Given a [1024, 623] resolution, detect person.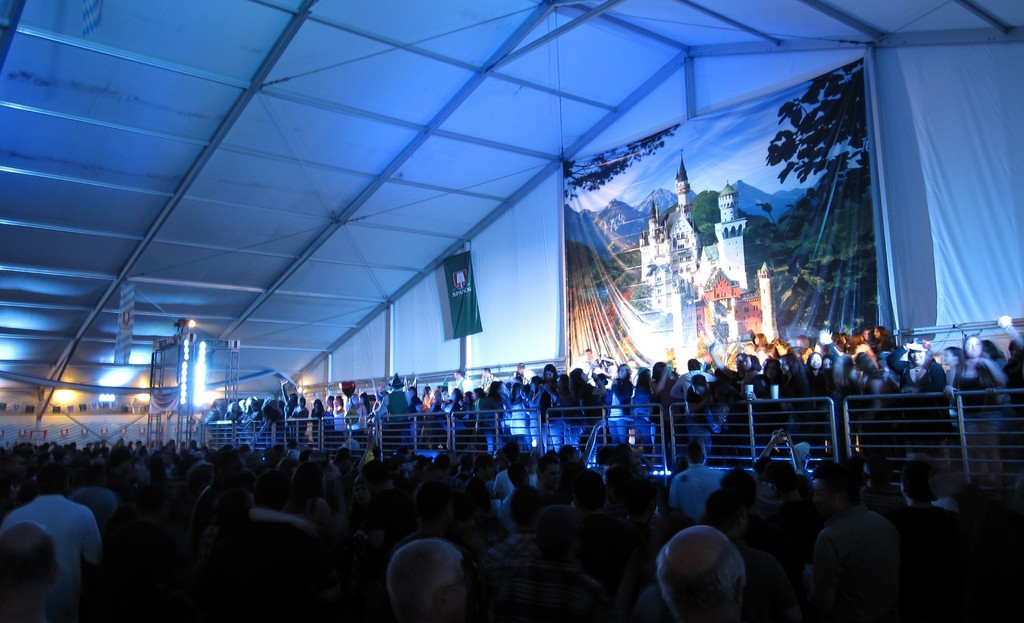
594,369,616,414.
